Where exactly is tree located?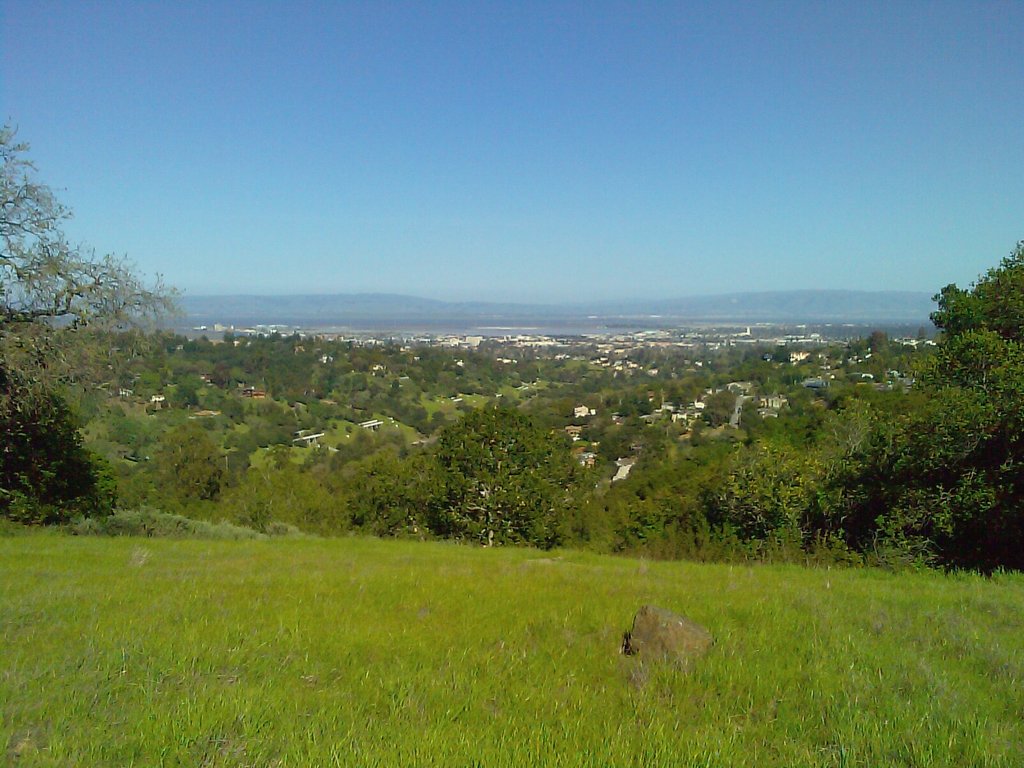
Its bounding box is x1=814 y1=321 x2=1023 y2=579.
